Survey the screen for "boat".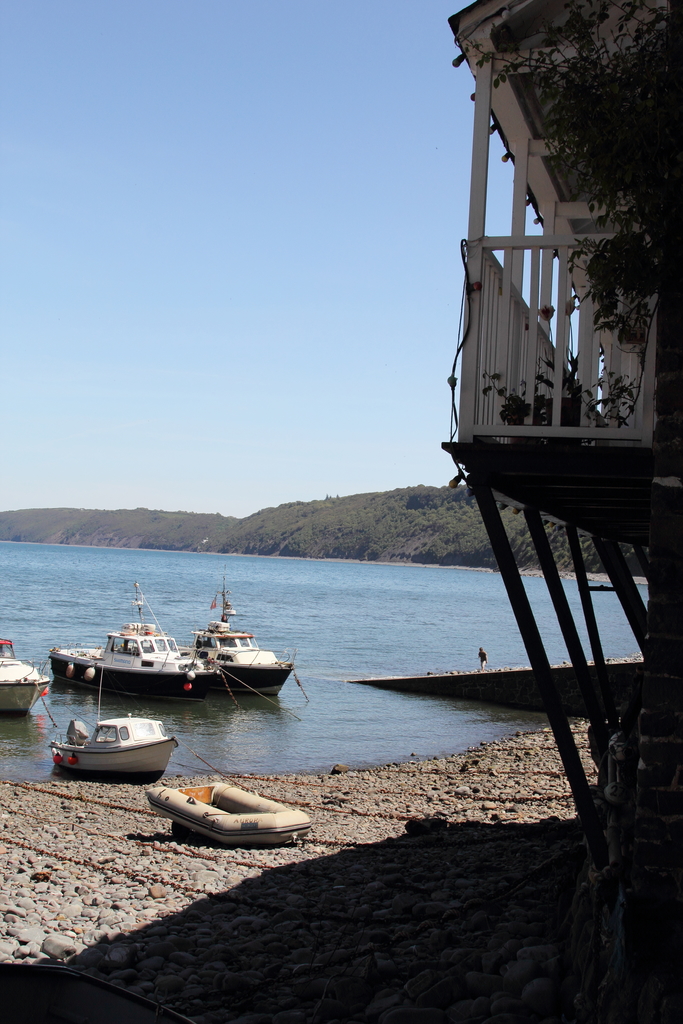
Survey found: locate(48, 582, 221, 705).
